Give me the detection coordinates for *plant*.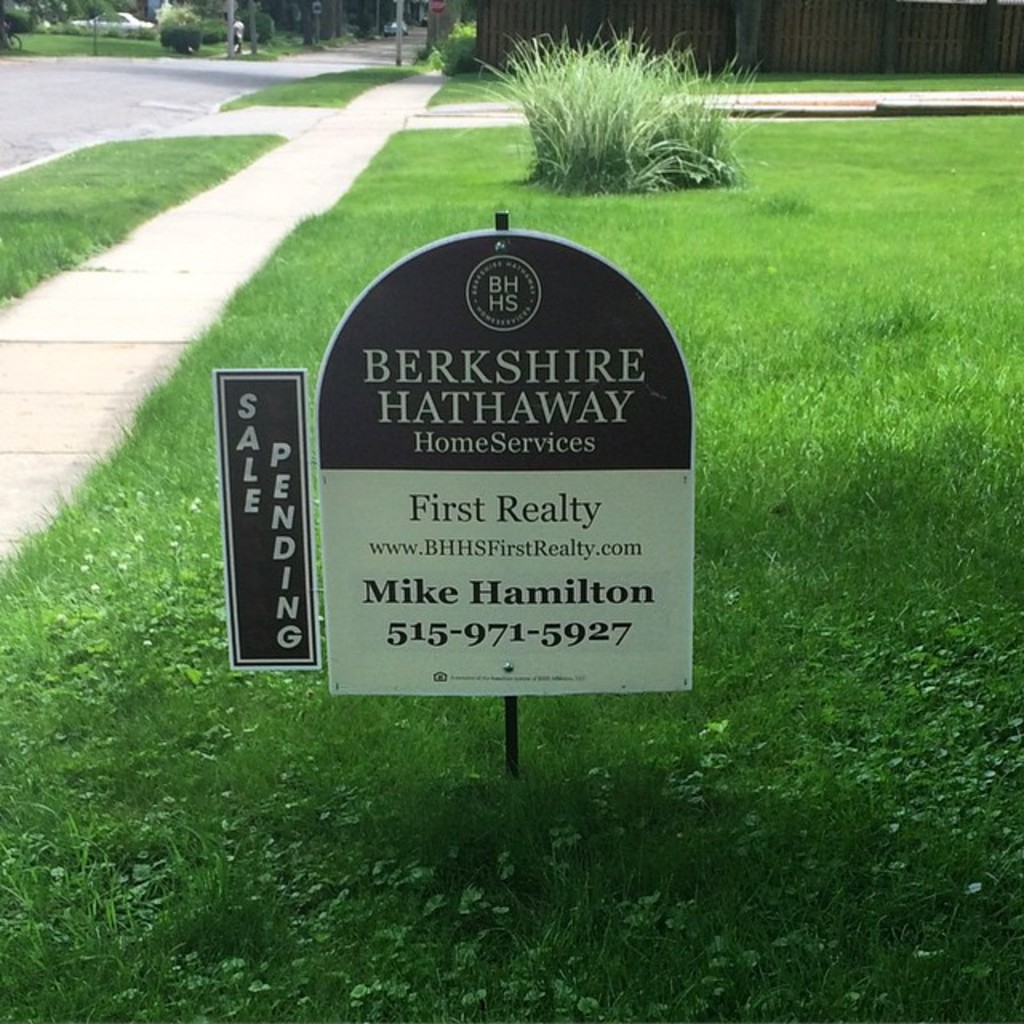
pyautogui.locateOnScreen(221, 64, 434, 112).
